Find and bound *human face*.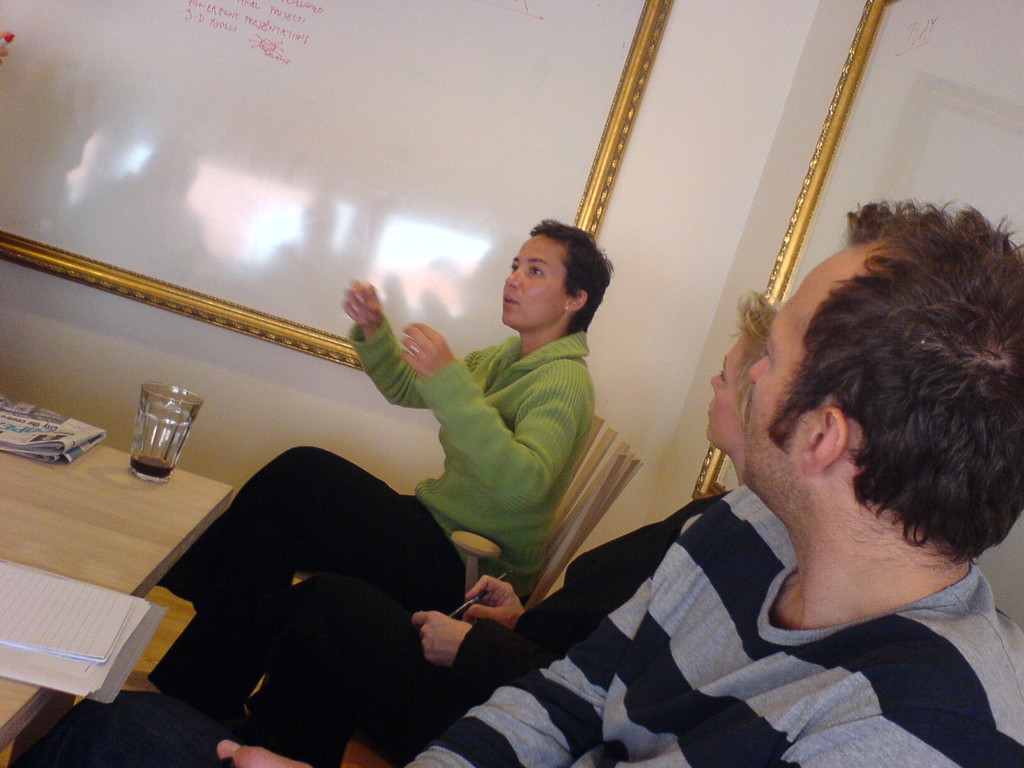
Bound: [x1=708, y1=339, x2=743, y2=444].
